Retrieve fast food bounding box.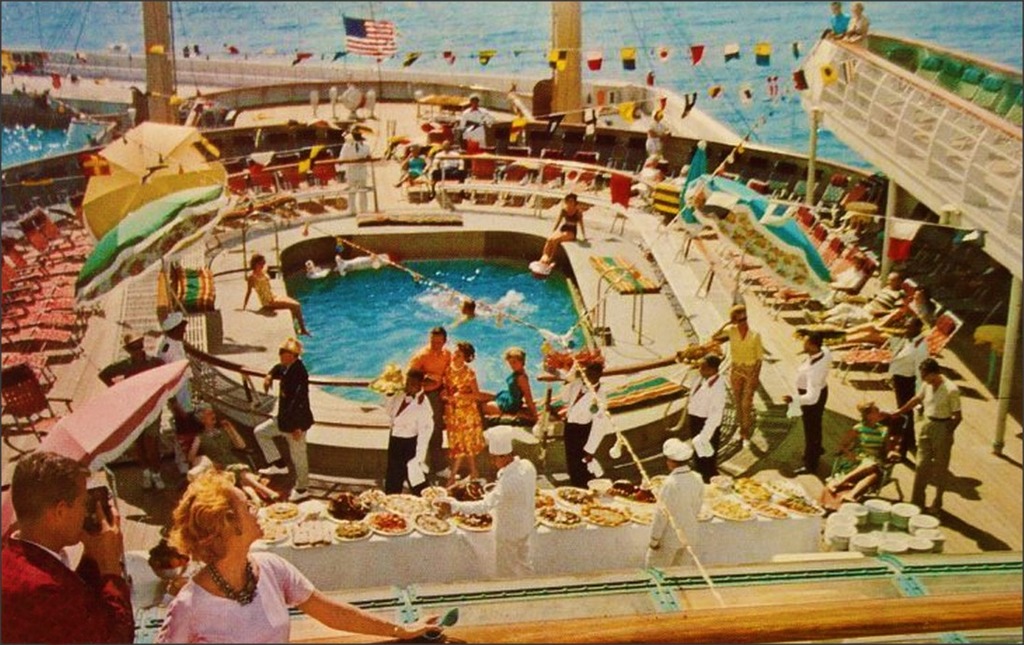
Bounding box: x1=411, y1=515, x2=447, y2=533.
